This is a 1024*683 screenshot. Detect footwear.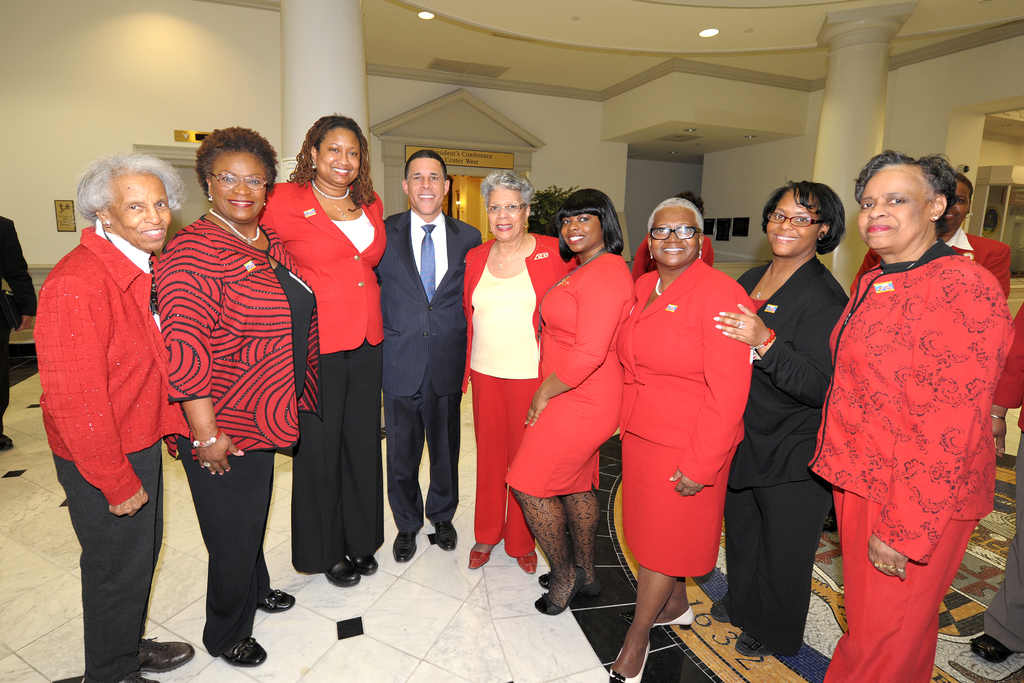
<bbox>349, 537, 377, 574</bbox>.
